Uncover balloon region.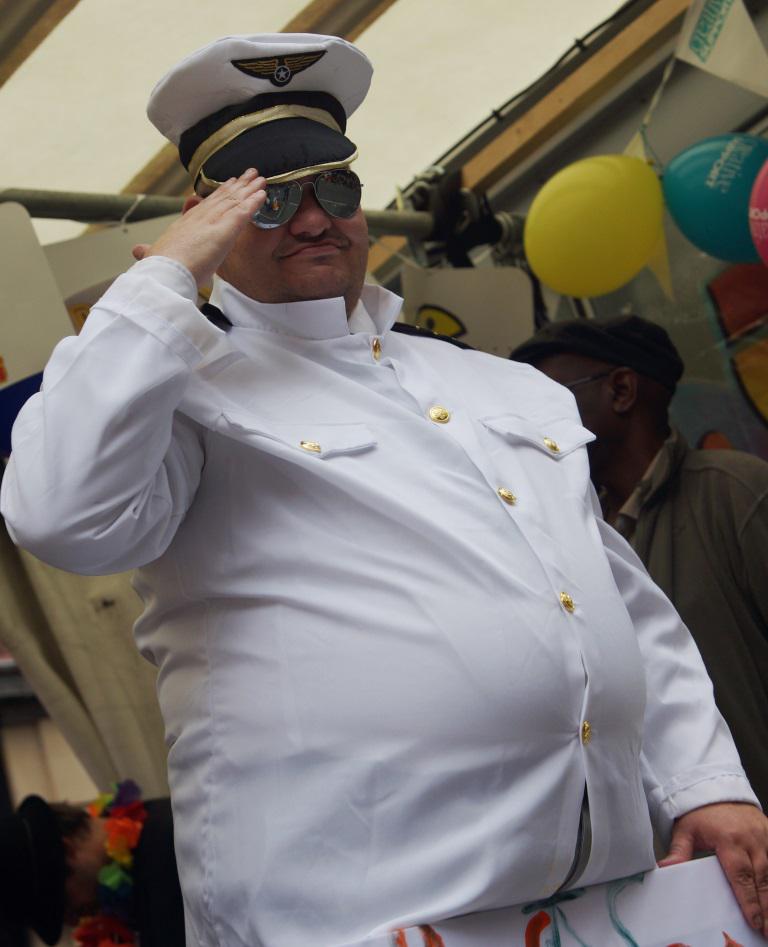
Uncovered: <box>743,164,767,264</box>.
